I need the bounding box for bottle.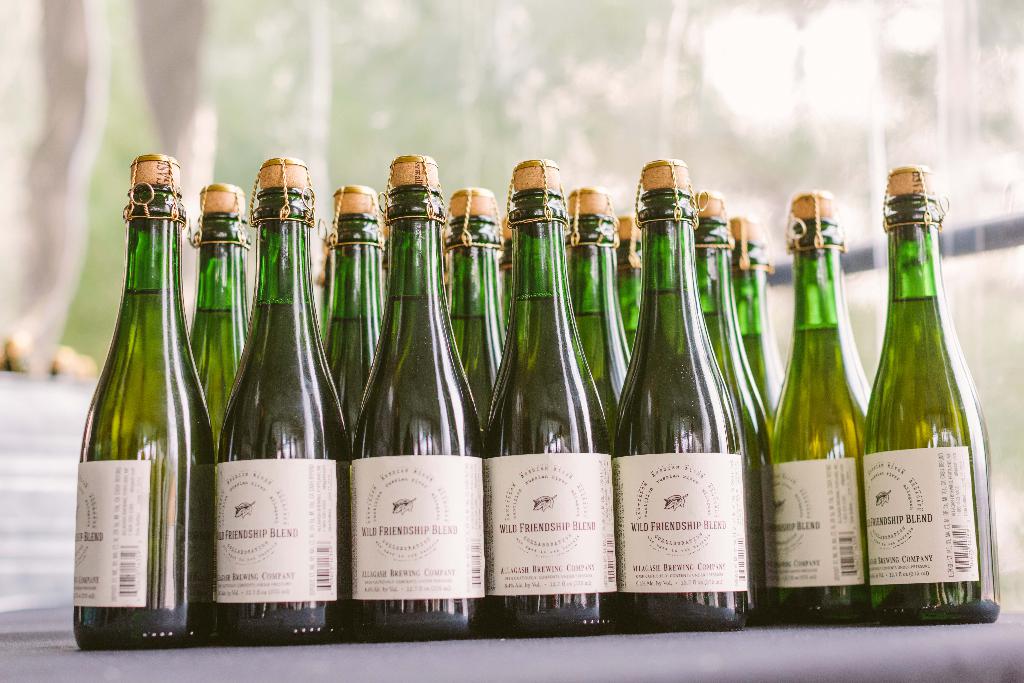
Here it is: bbox=[692, 190, 771, 472].
